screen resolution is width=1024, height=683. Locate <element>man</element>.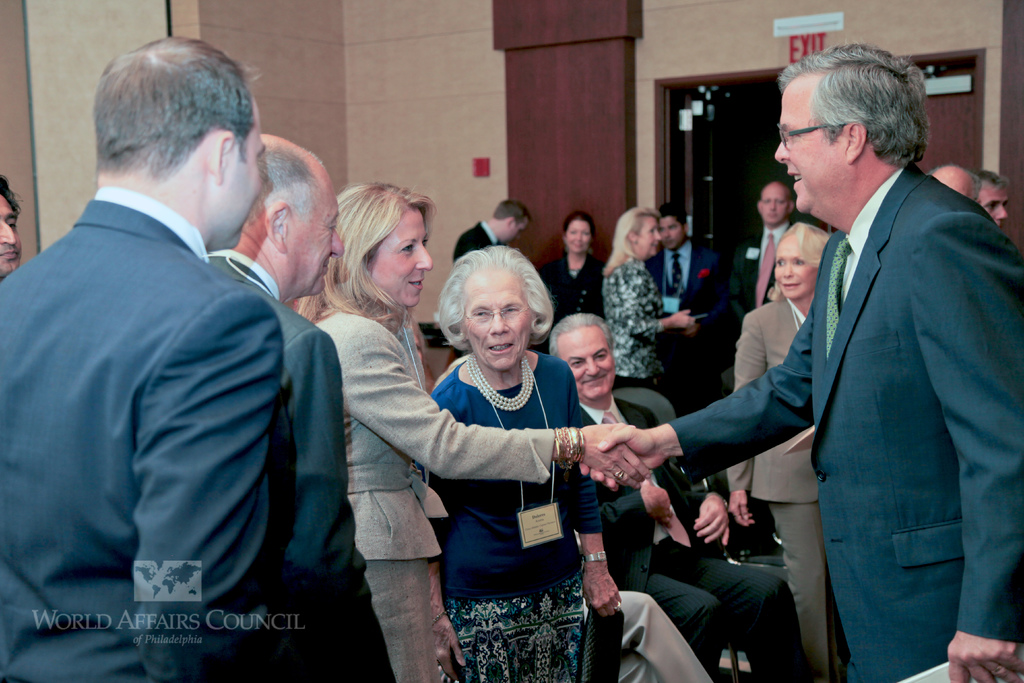
bbox=(577, 43, 1023, 682).
